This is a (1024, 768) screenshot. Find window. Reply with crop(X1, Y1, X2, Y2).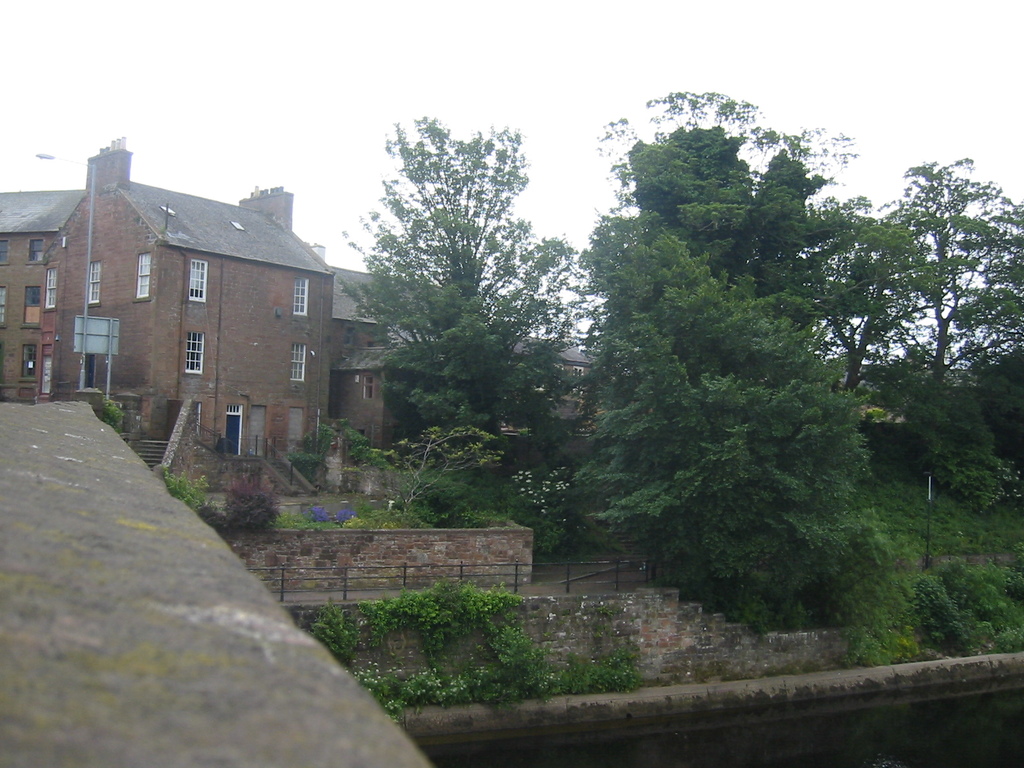
crop(0, 233, 9, 265).
